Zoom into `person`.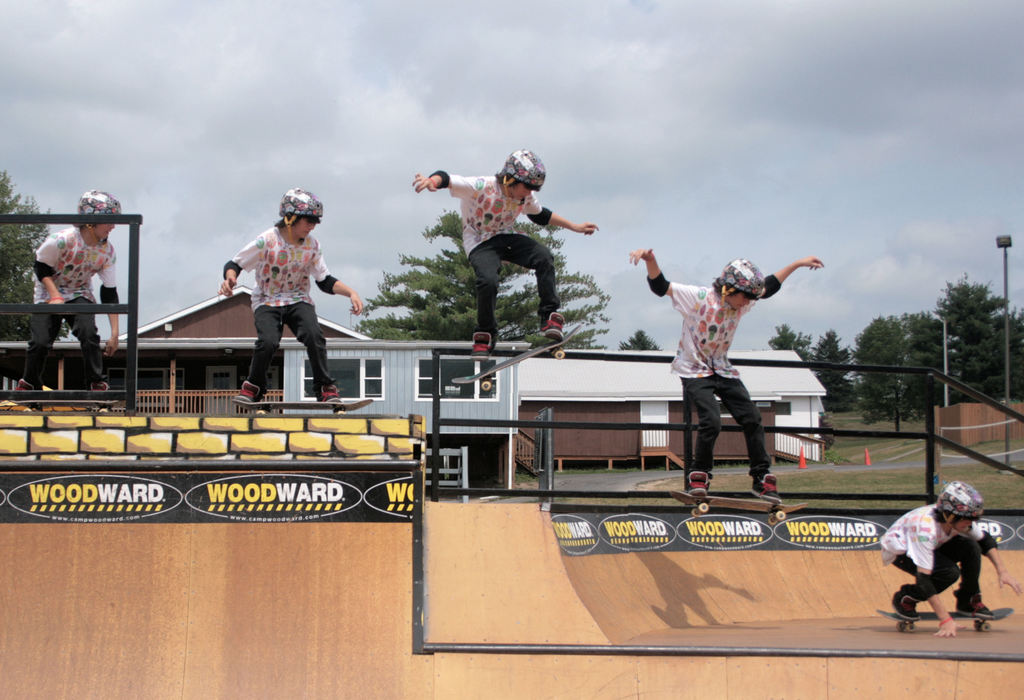
Zoom target: box=[623, 255, 820, 511].
